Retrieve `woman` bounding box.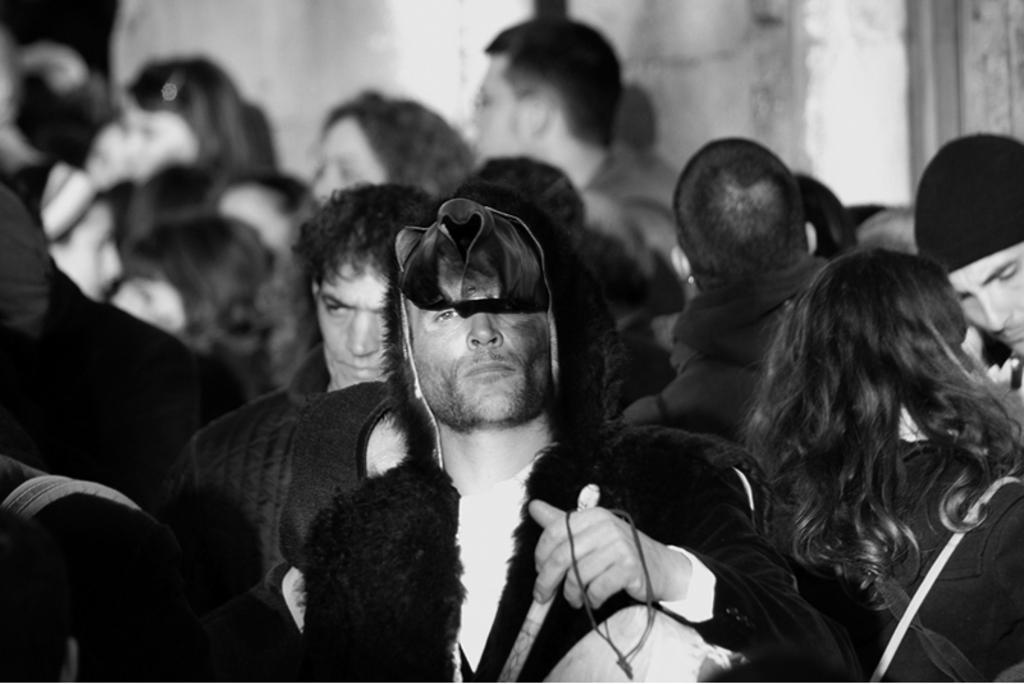
Bounding box: {"left": 306, "top": 100, "right": 462, "bottom": 223}.
